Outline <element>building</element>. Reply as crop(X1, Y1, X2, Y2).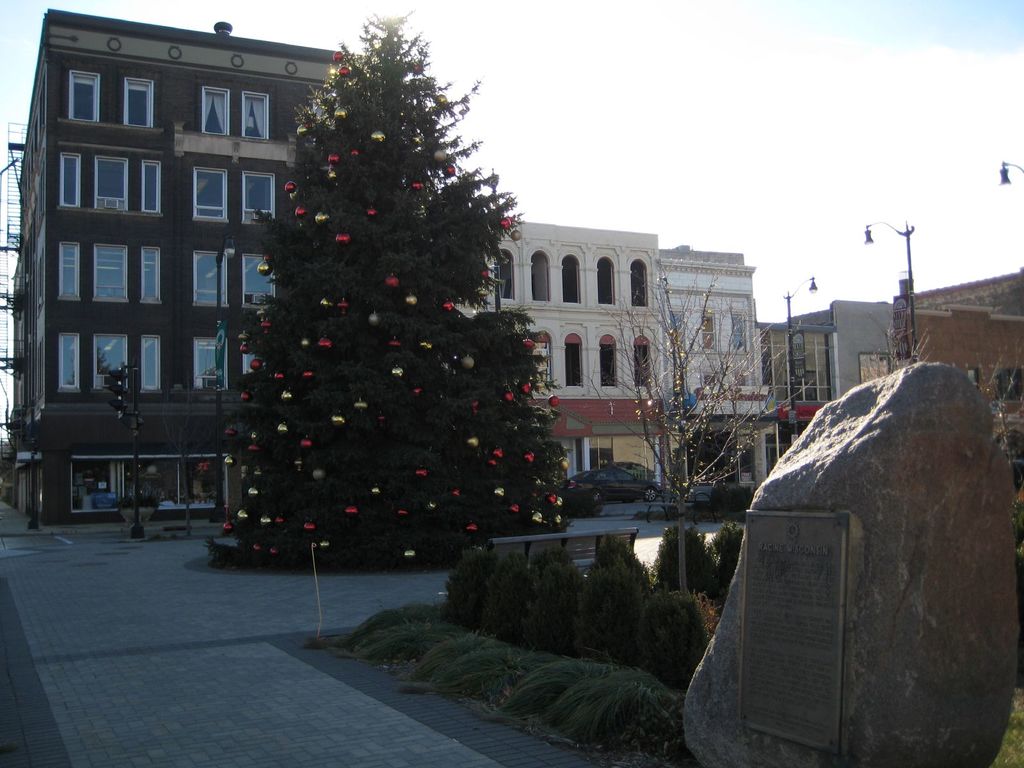
crop(758, 300, 900, 458).
